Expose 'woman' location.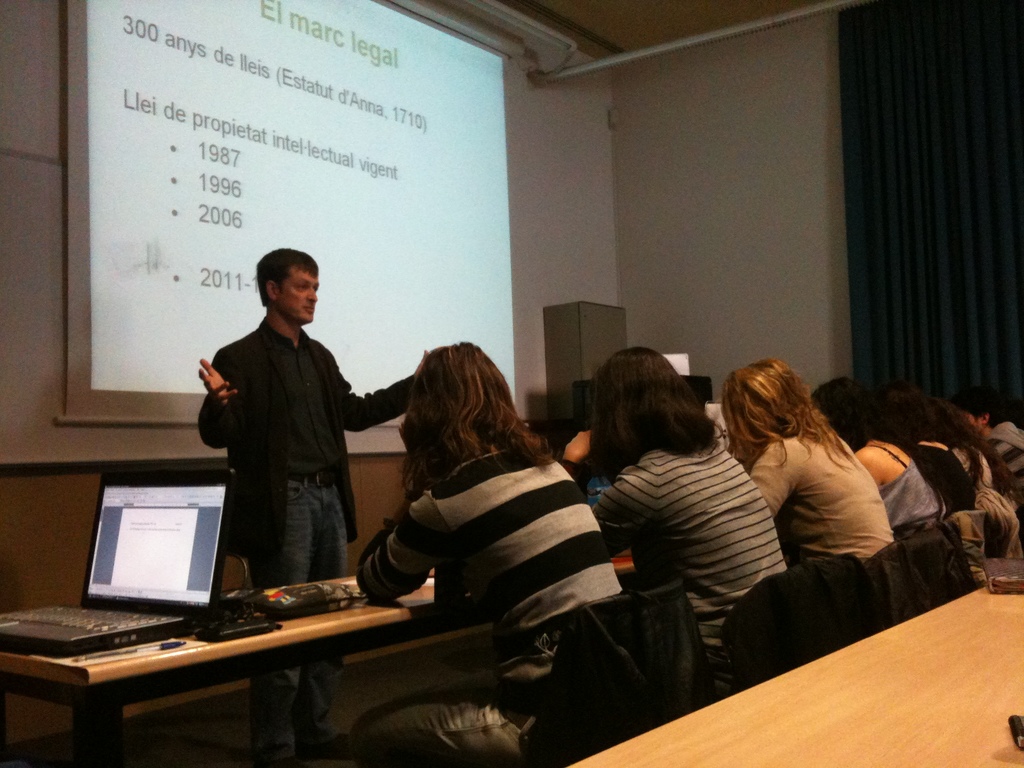
Exposed at (719, 358, 897, 567).
